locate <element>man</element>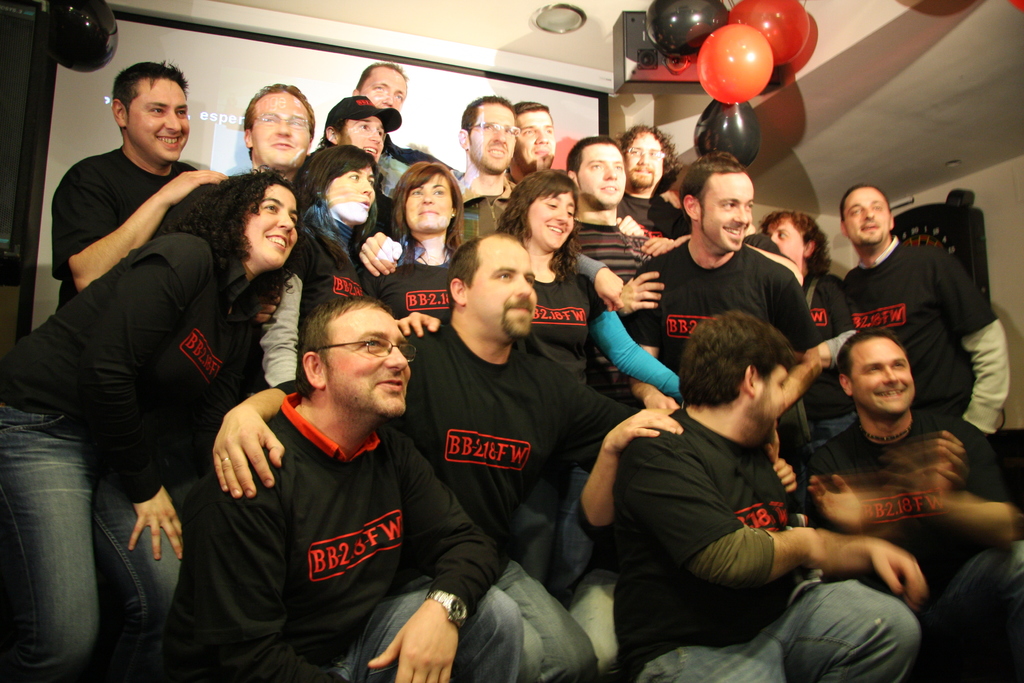
[56, 62, 227, 318]
